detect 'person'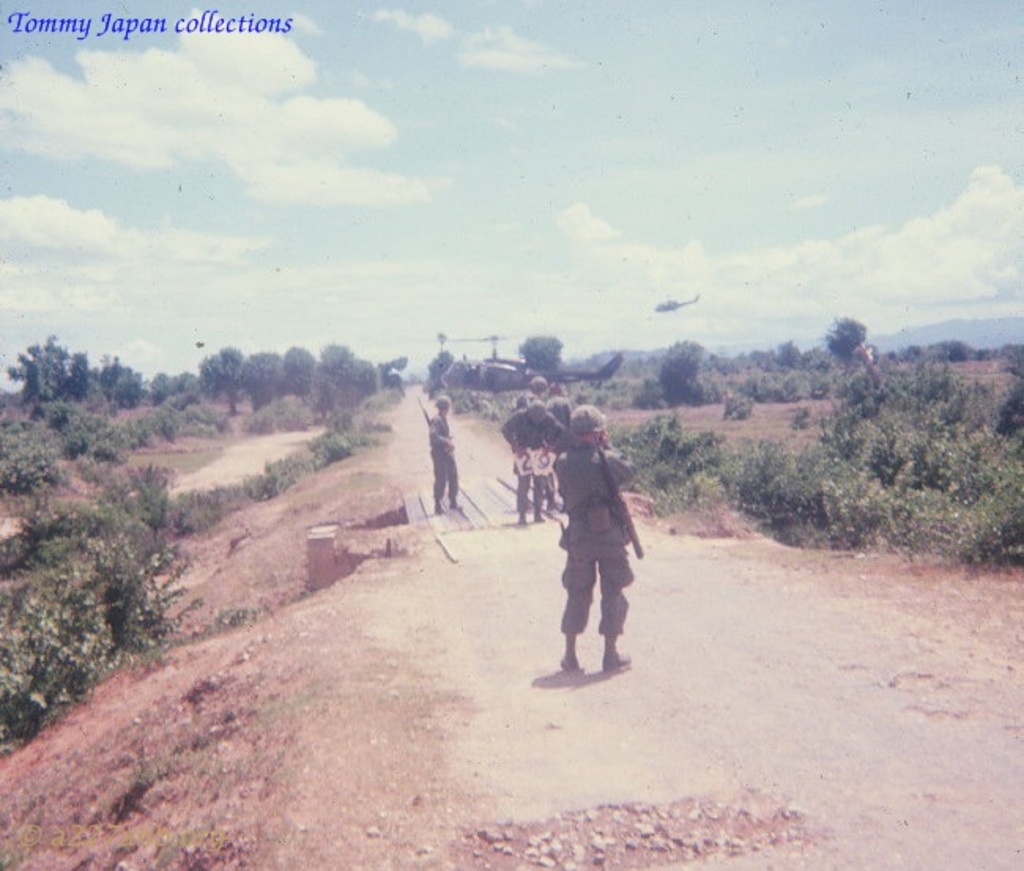
<box>551,398,633,671</box>
